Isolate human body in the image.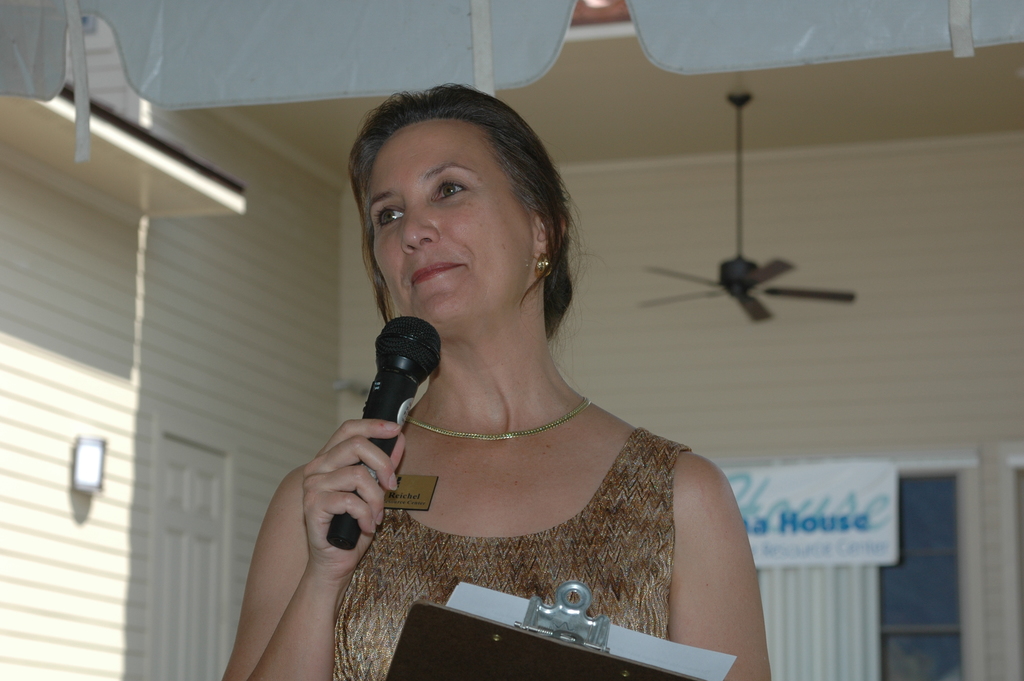
Isolated region: select_region(245, 119, 801, 666).
